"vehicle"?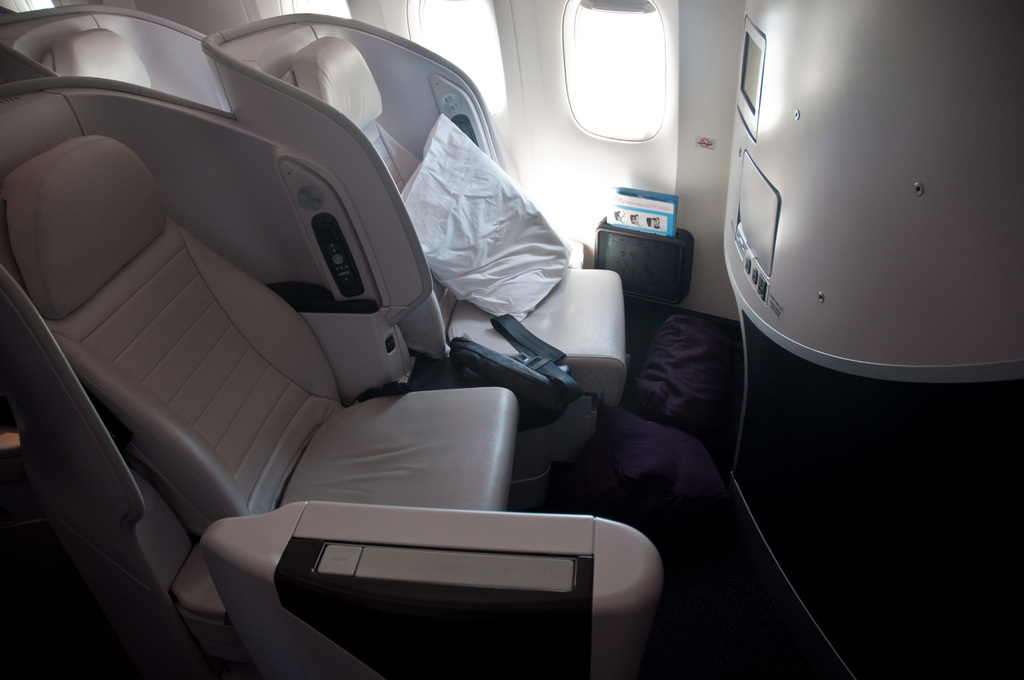
0,0,957,649
